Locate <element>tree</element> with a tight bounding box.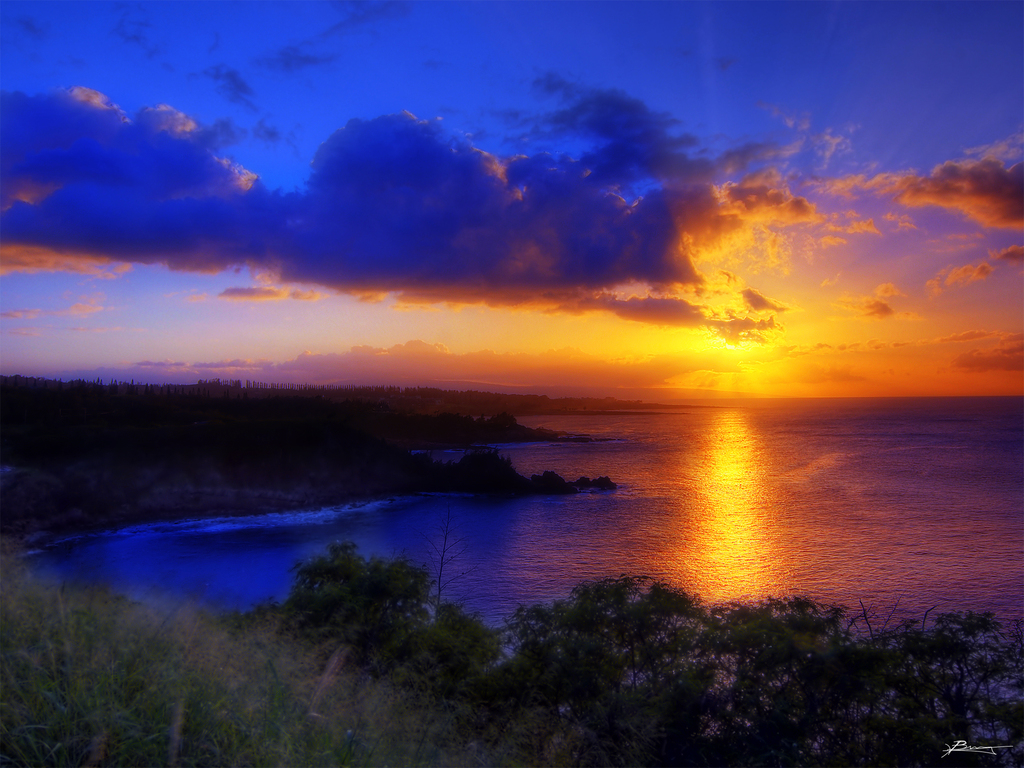
<bbox>292, 543, 428, 648</bbox>.
